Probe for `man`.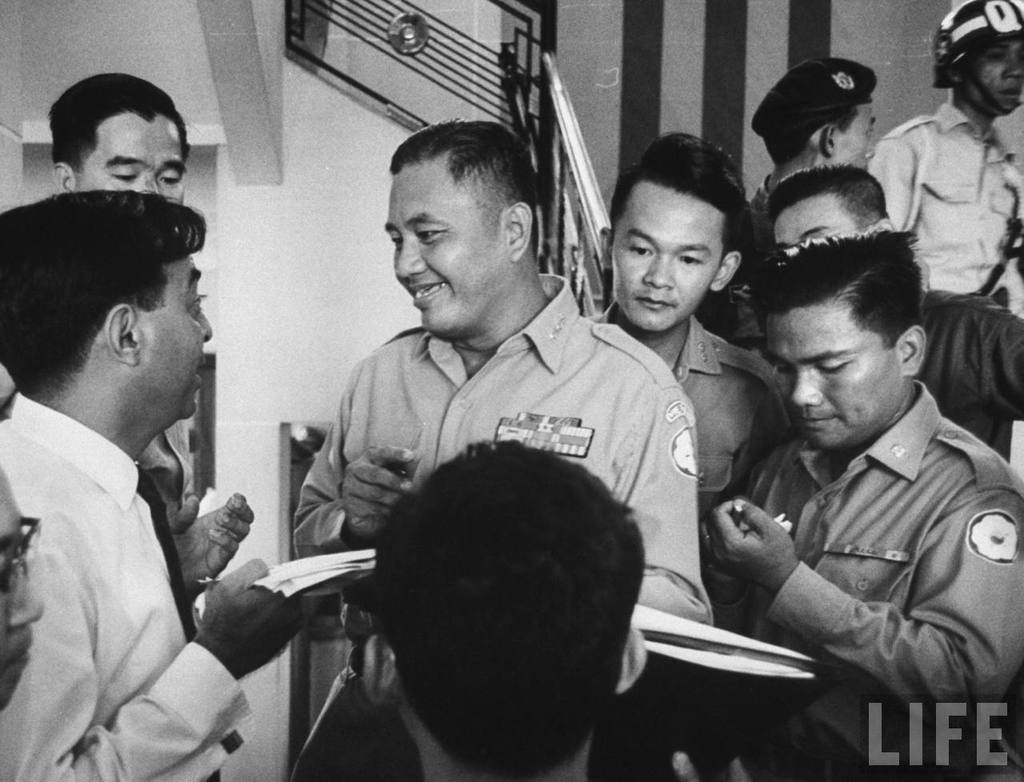
Probe result: x1=0 y1=70 x2=198 y2=532.
